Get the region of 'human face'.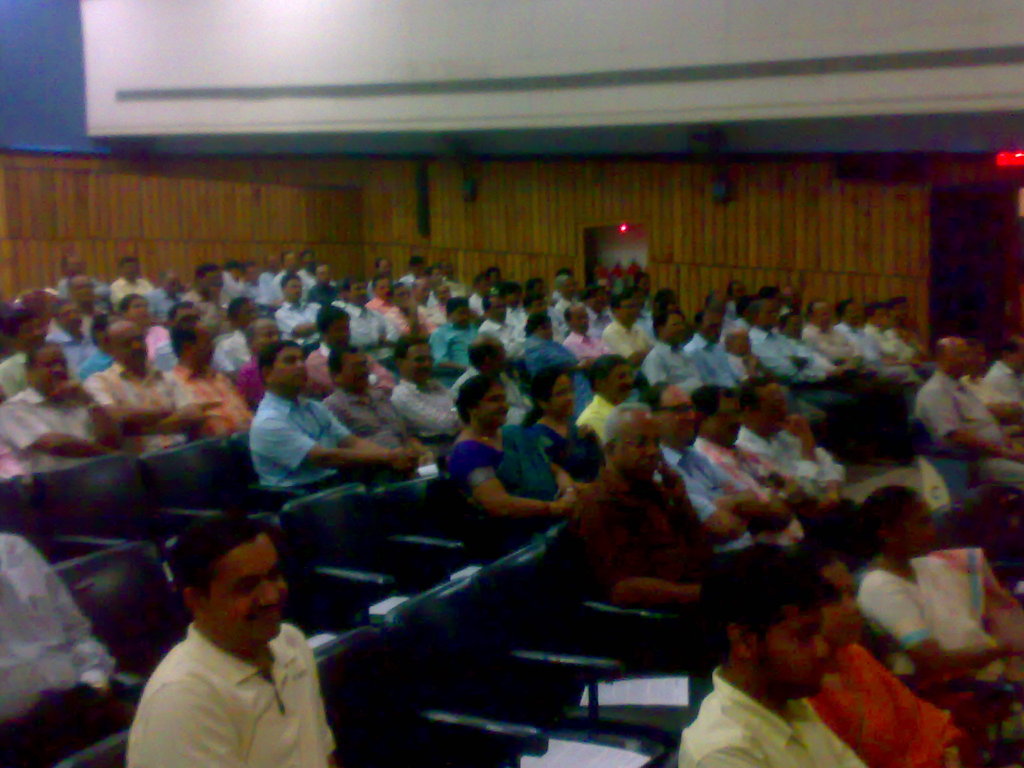
{"x1": 552, "y1": 376, "x2": 575, "y2": 416}.
